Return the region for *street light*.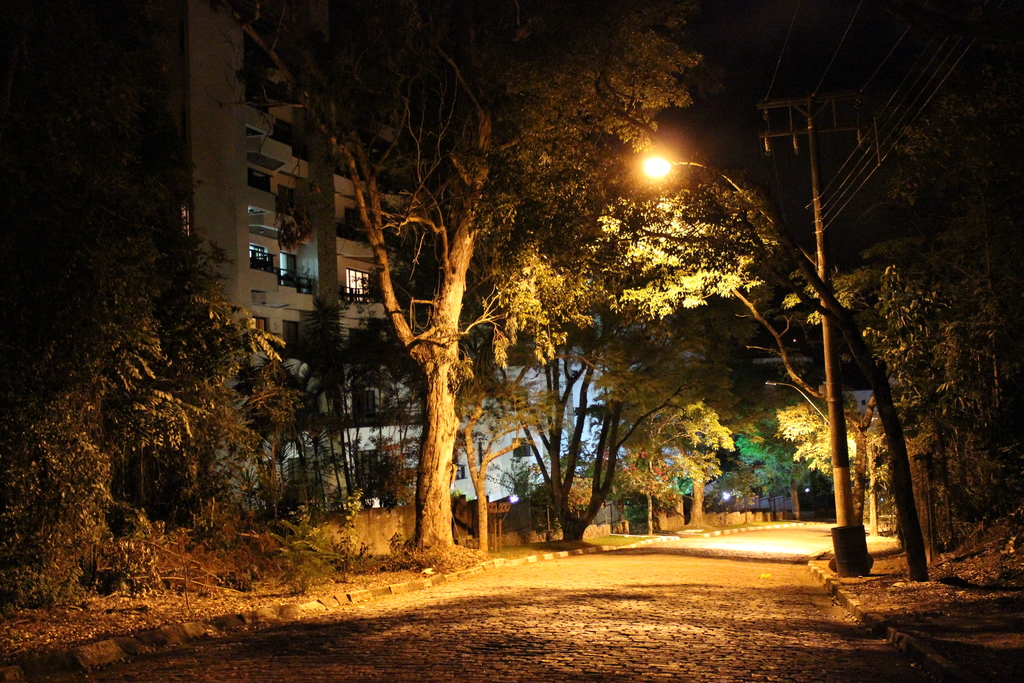
(x1=758, y1=383, x2=826, y2=428).
